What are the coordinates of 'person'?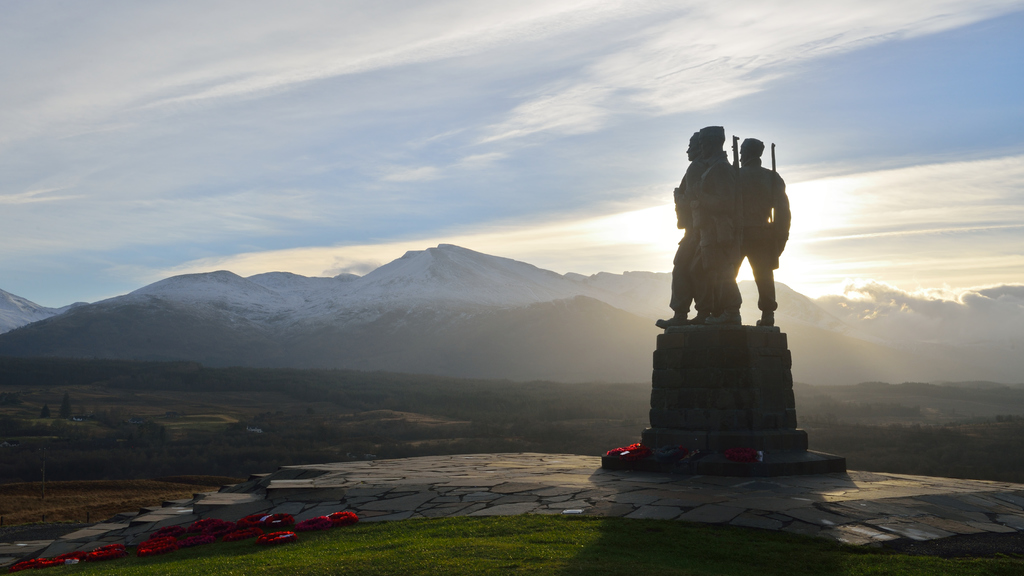
rect(690, 126, 740, 324).
